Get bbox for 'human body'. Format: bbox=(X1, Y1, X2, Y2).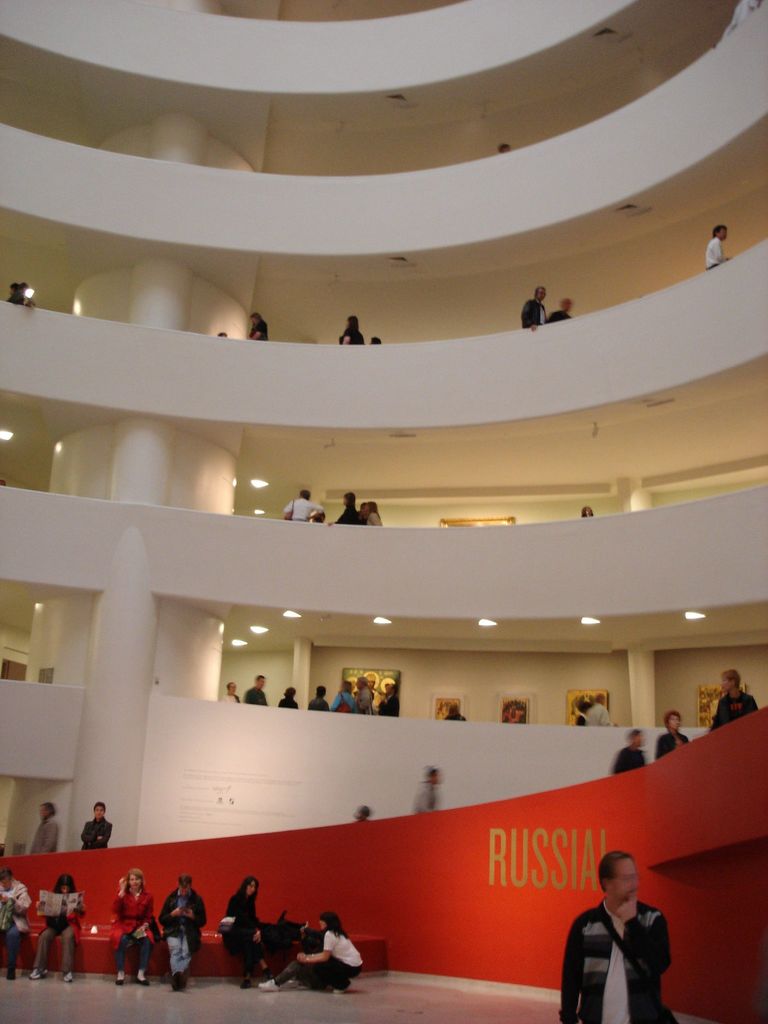
bbox=(5, 277, 33, 316).
